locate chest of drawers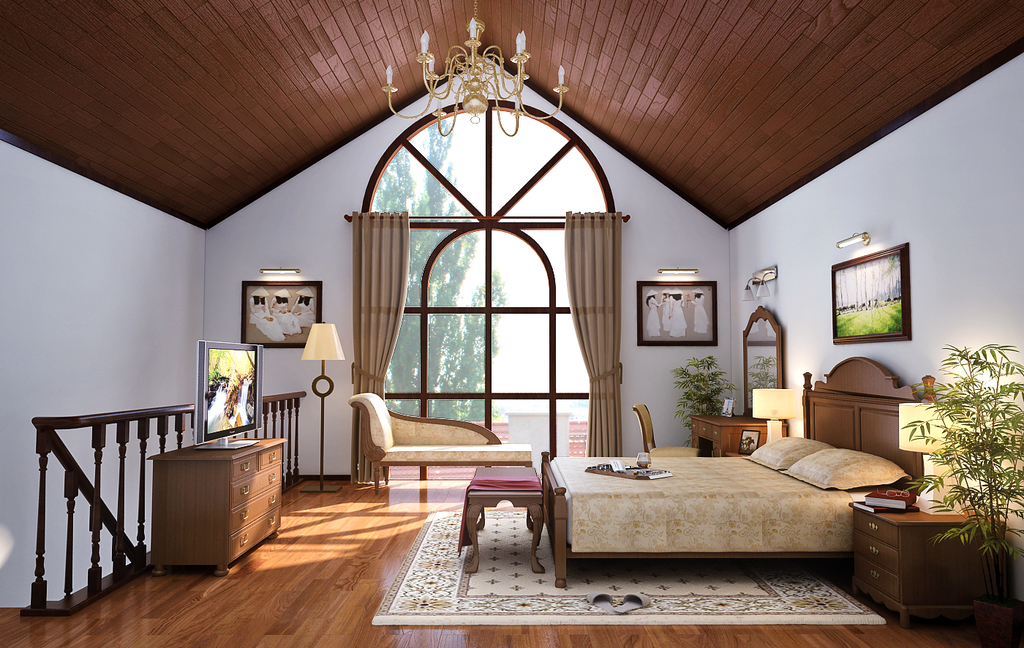
box(144, 434, 289, 578)
